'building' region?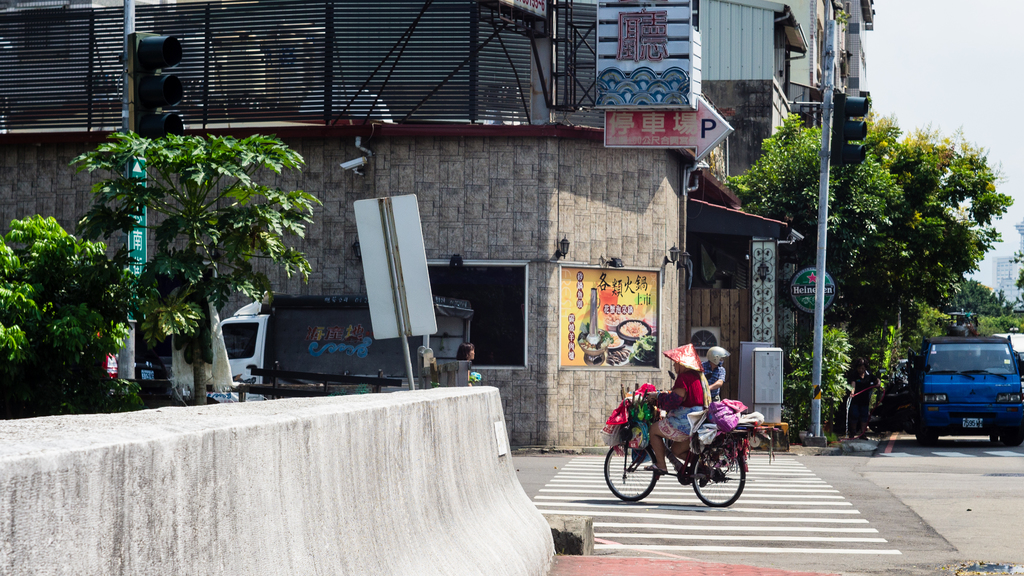
x1=991, y1=215, x2=1023, y2=310
